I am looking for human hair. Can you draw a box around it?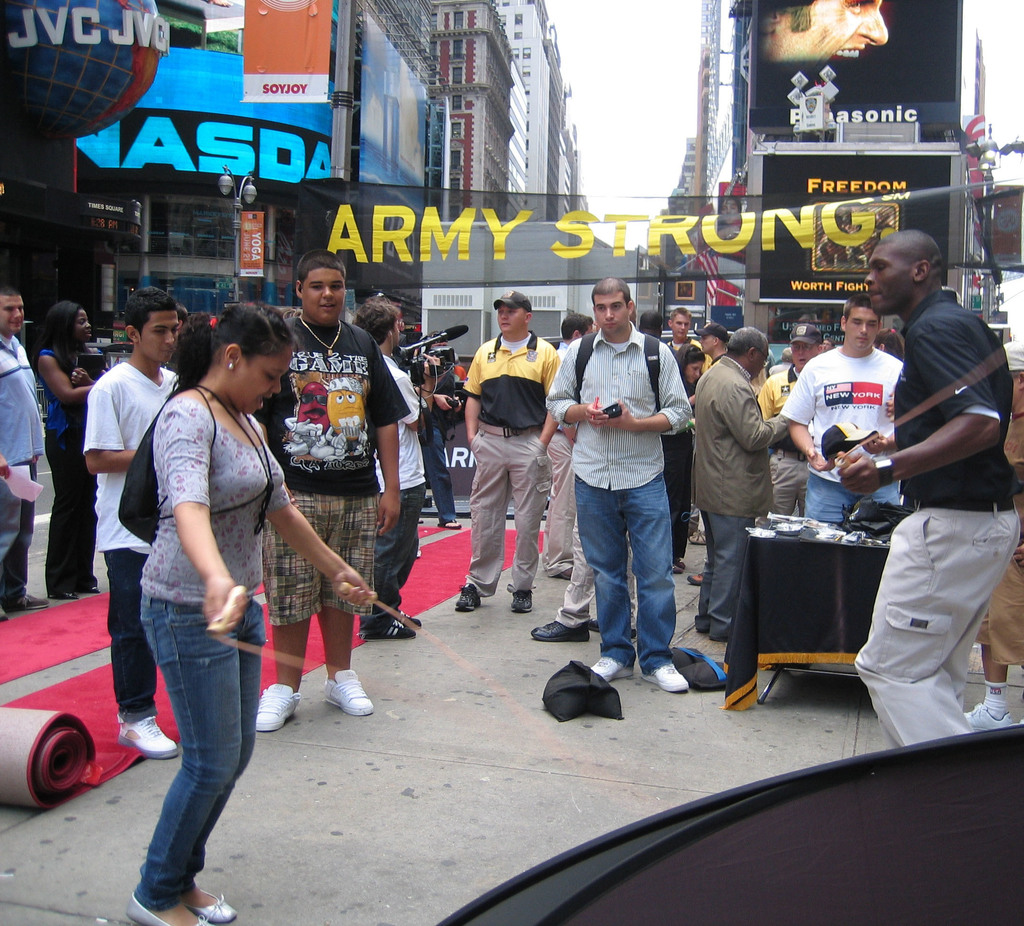
Sure, the bounding box is (349, 296, 401, 339).
